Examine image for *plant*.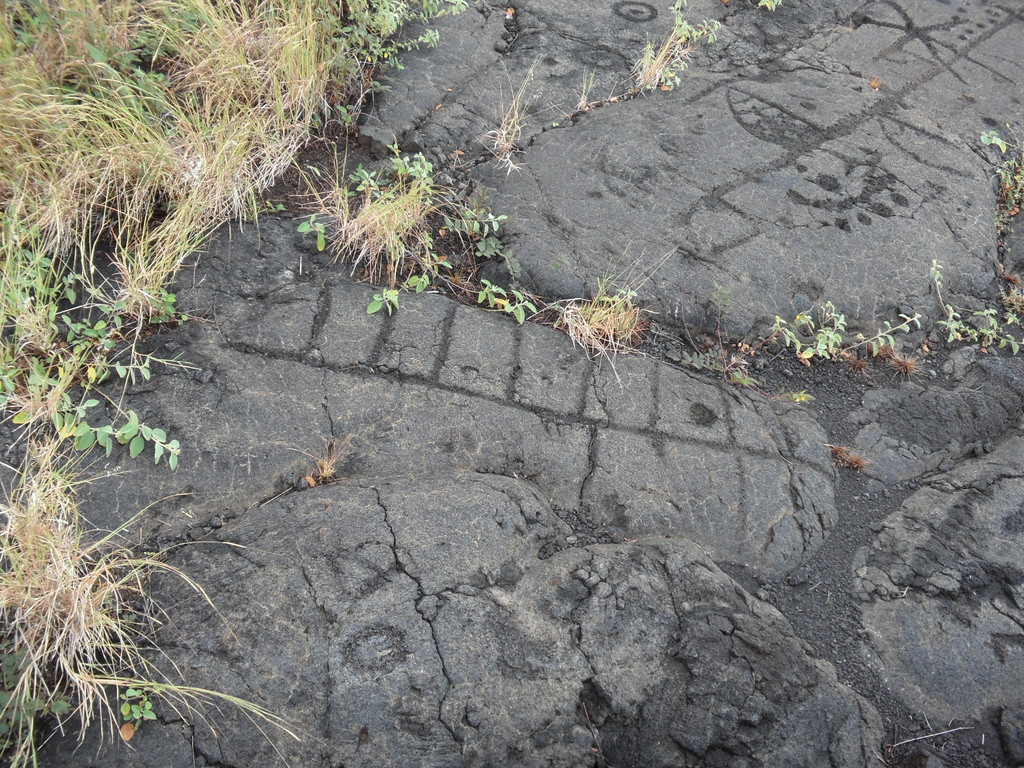
Examination result: box=[832, 310, 915, 358].
